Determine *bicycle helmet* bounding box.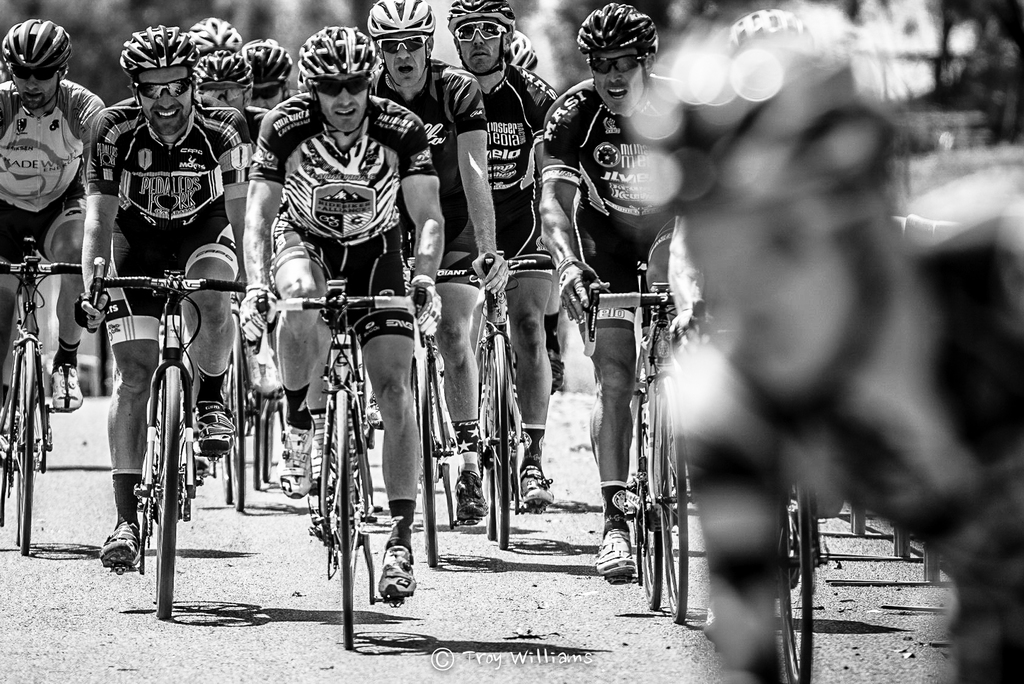
Determined: [196, 15, 238, 53].
